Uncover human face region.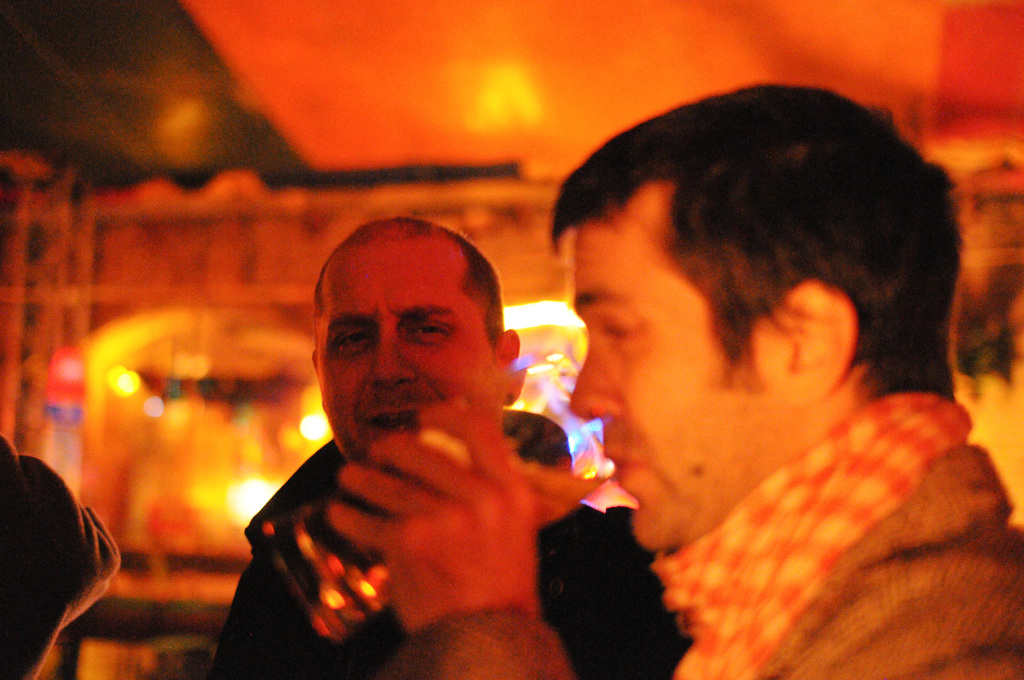
Uncovered: (left=323, top=244, right=496, bottom=464).
